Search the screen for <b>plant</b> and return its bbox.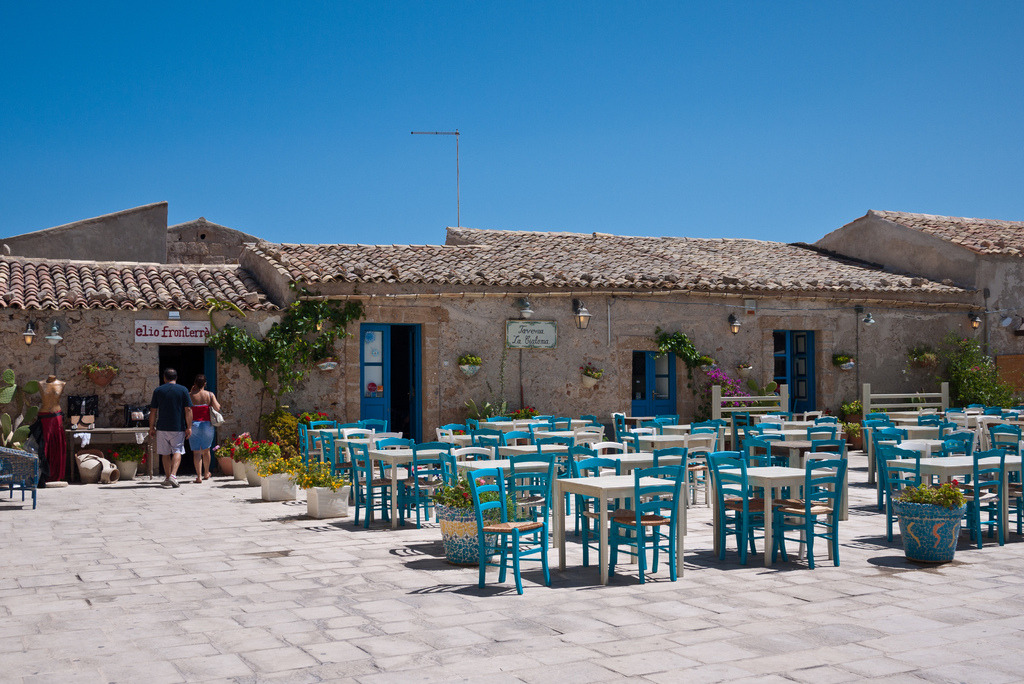
Found: select_region(867, 403, 888, 414).
